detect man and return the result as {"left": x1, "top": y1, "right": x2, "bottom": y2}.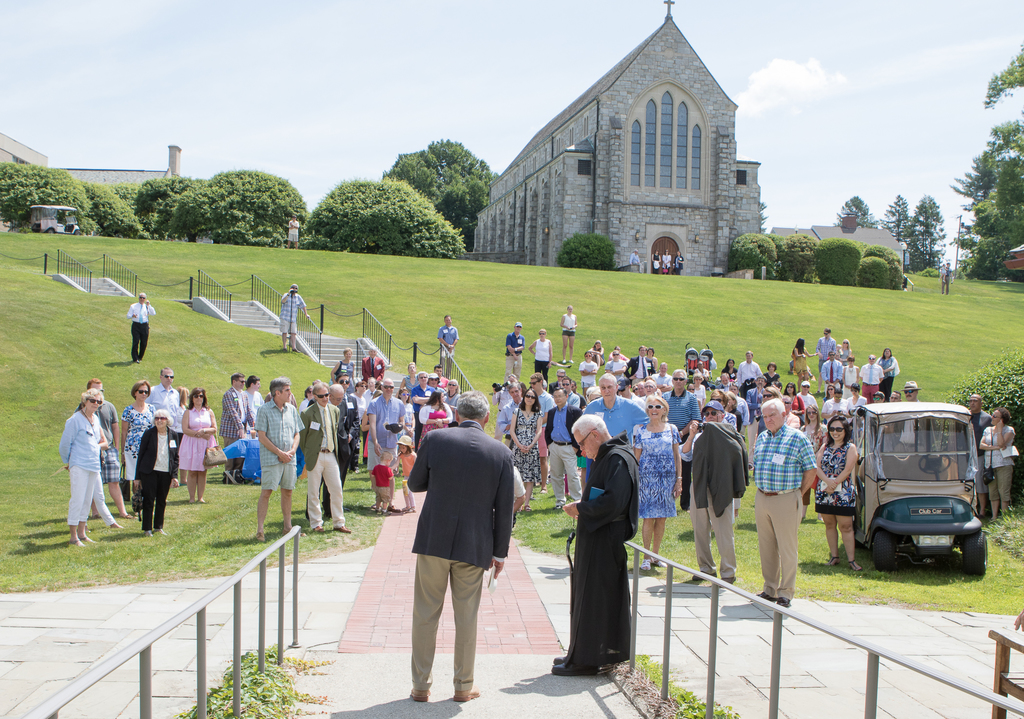
{"left": 125, "top": 293, "right": 157, "bottom": 360}.
